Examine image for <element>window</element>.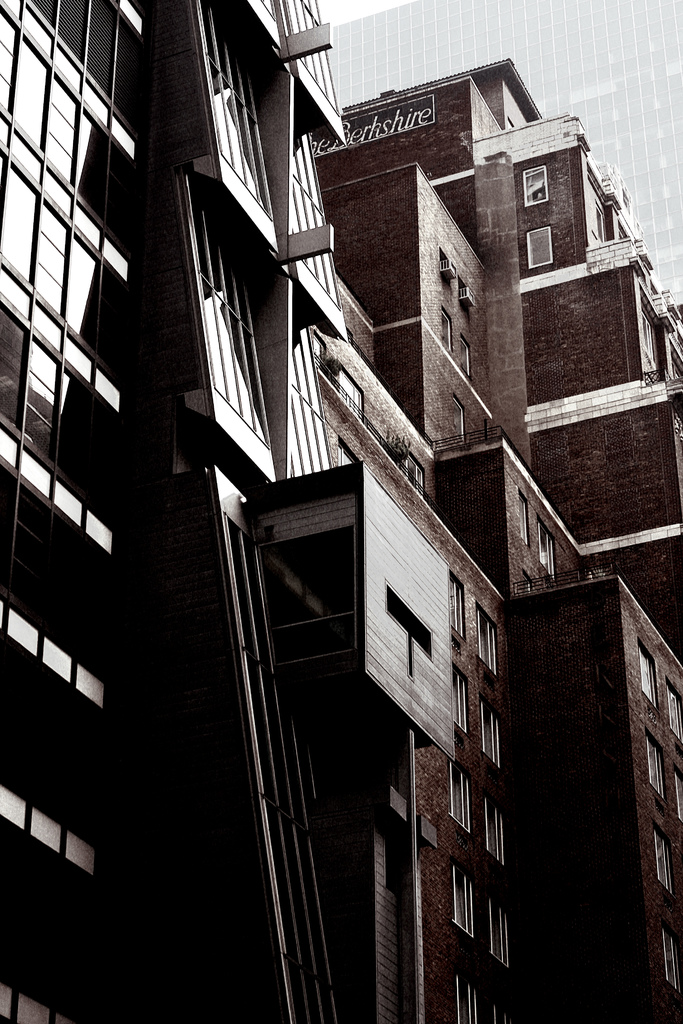
Examination result: pyautogui.locateOnScreen(520, 161, 546, 204).
